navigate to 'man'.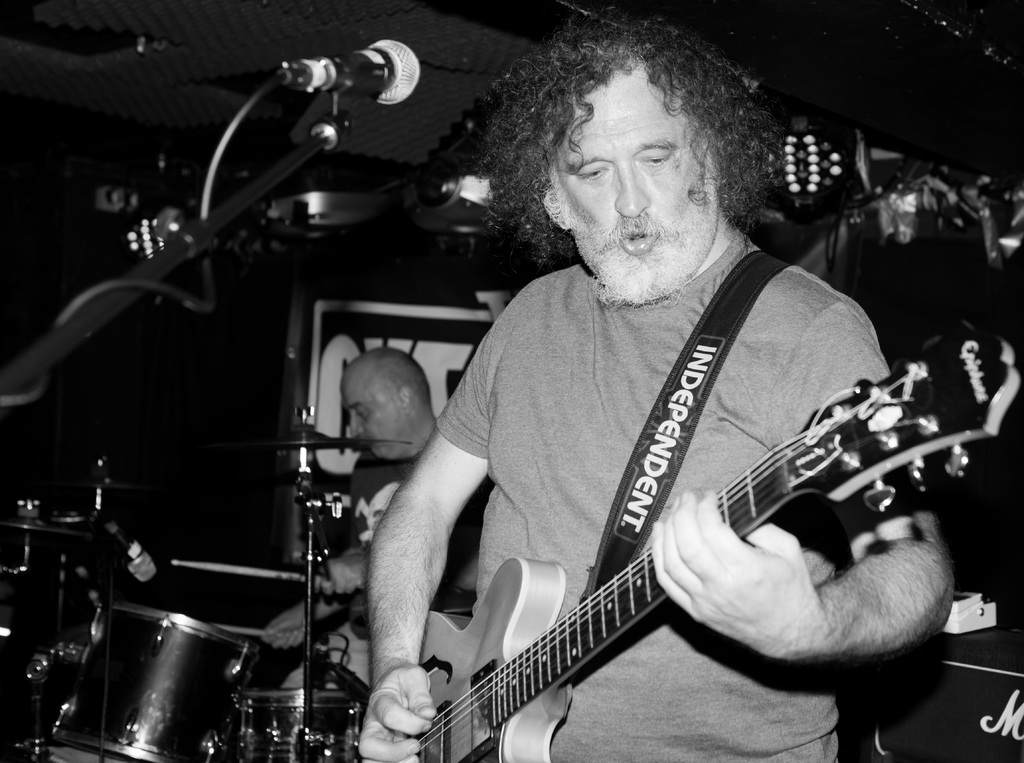
Navigation target: <bbox>260, 343, 492, 654</bbox>.
